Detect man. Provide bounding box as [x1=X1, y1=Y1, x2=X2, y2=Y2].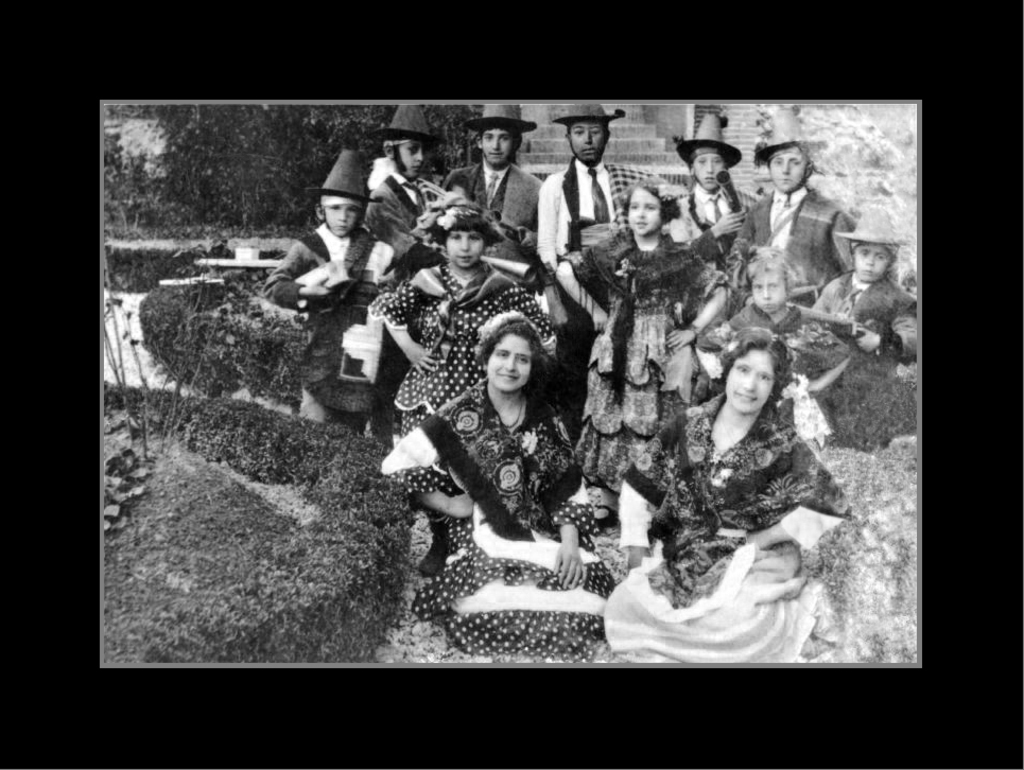
[x1=431, y1=109, x2=542, y2=258].
